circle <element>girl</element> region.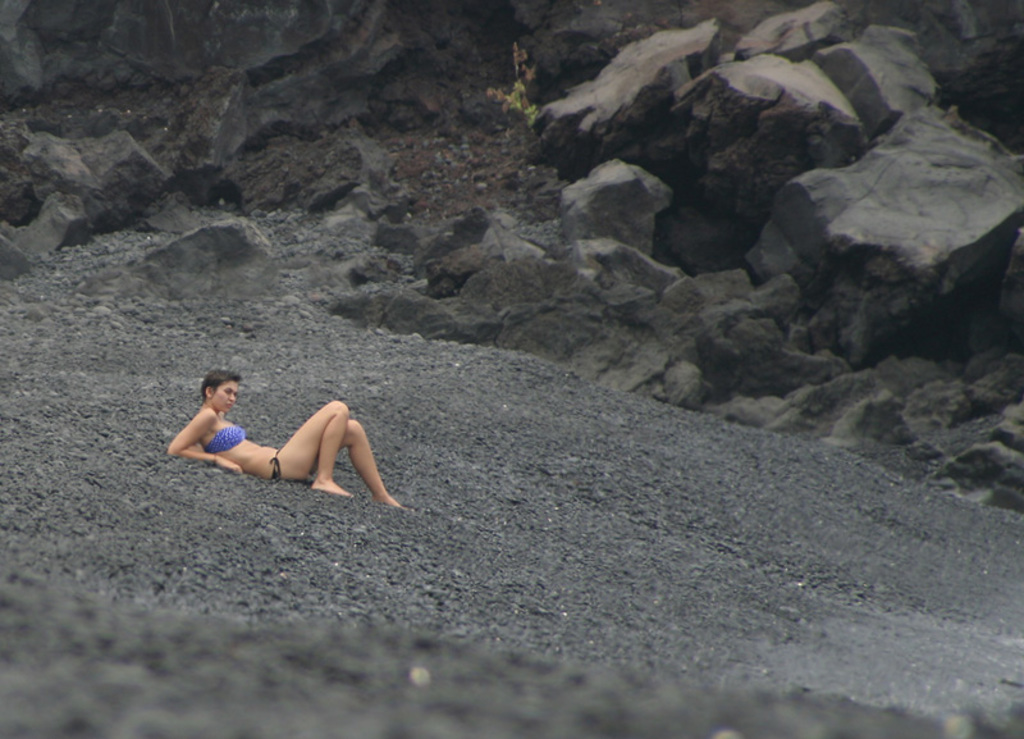
Region: box=[165, 369, 401, 507].
